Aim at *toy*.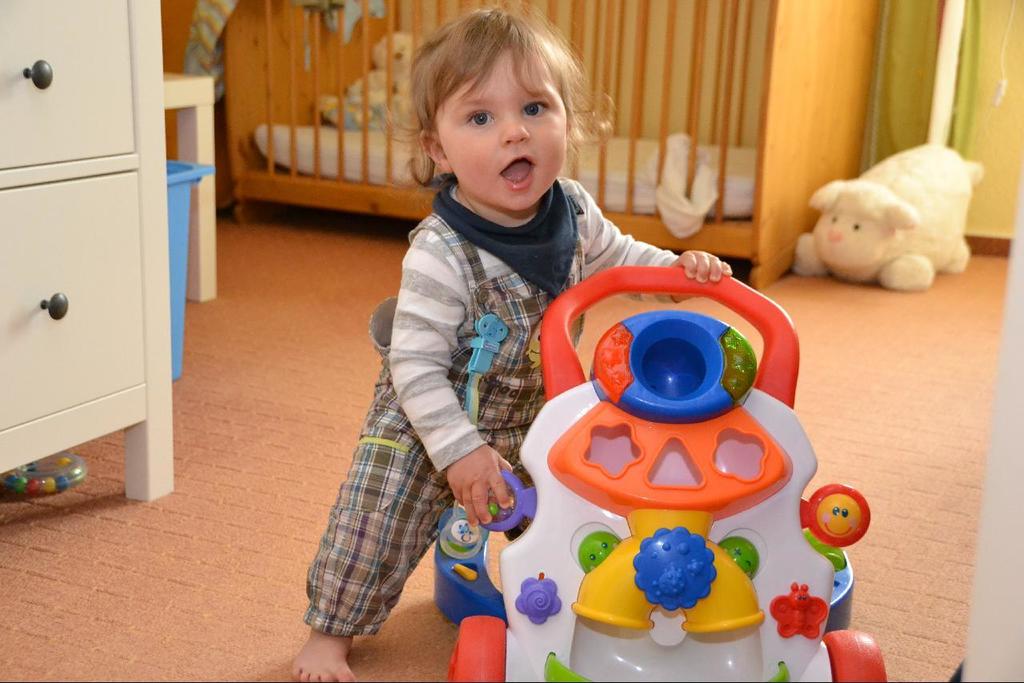
Aimed at crop(395, 169, 845, 676).
